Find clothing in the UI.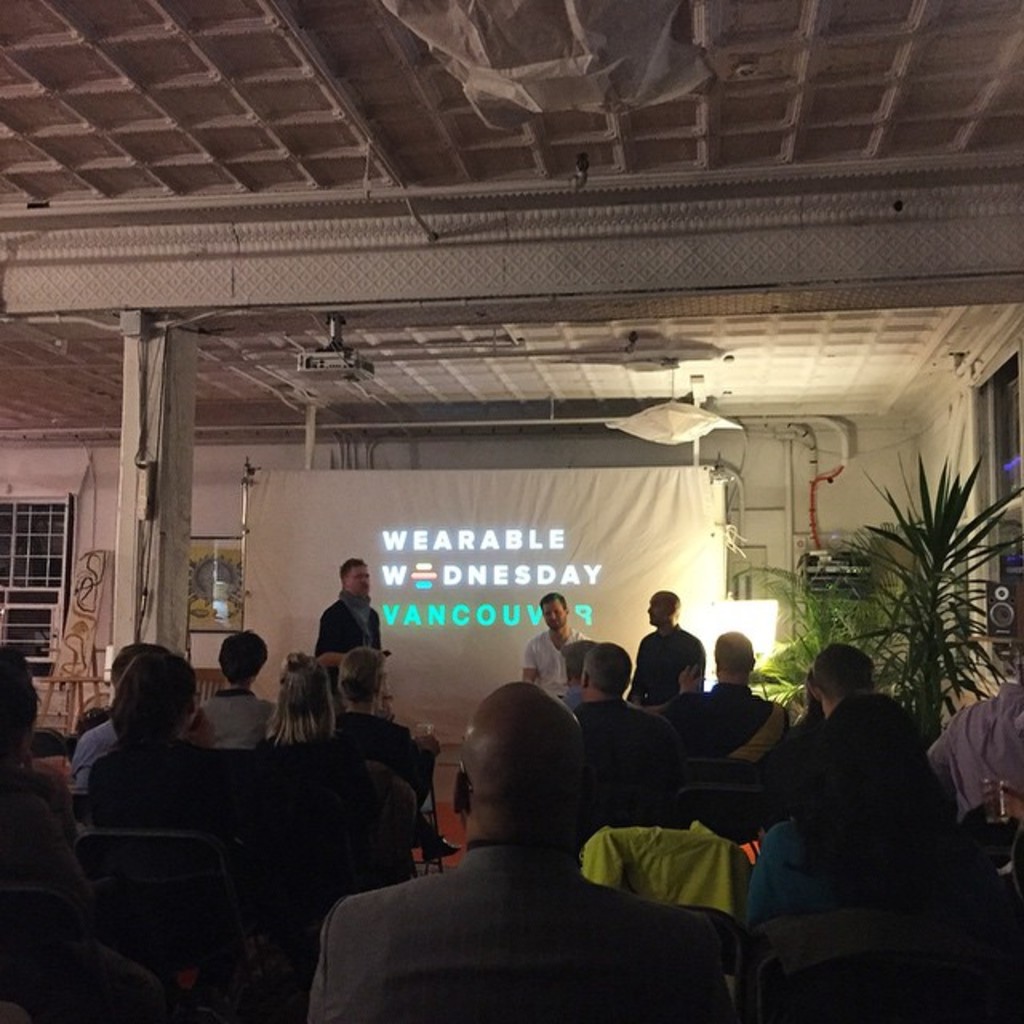
UI element at crop(517, 627, 590, 699).
